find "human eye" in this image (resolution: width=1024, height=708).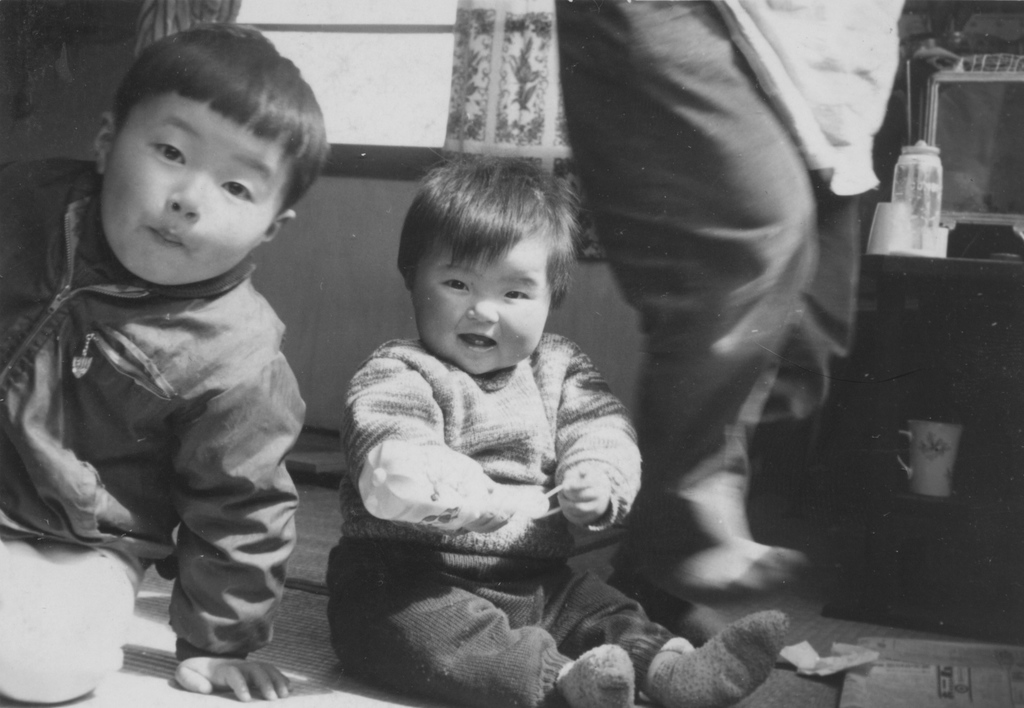
154, 132, 186, 165.
